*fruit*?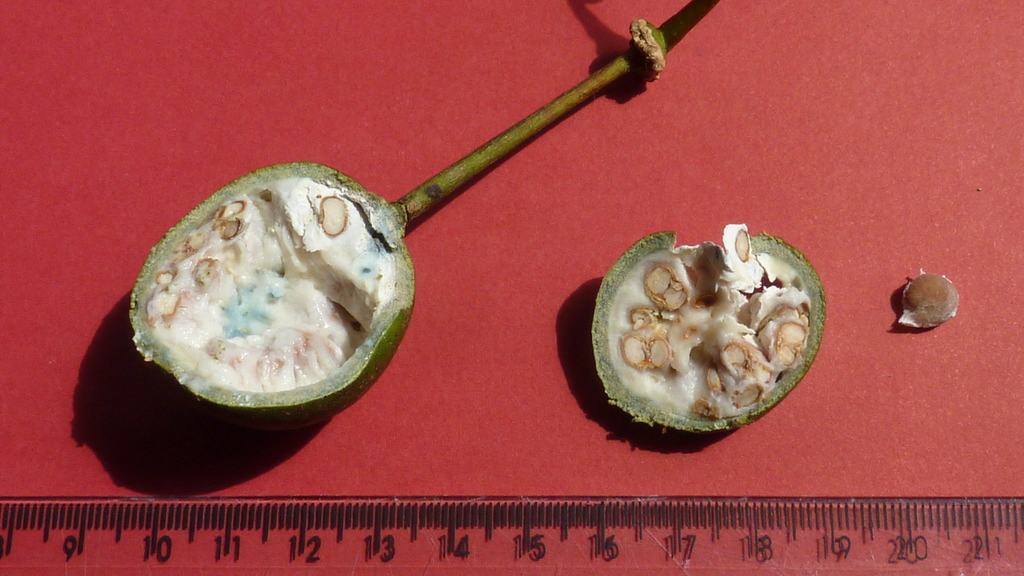
(191,72,715,452)
